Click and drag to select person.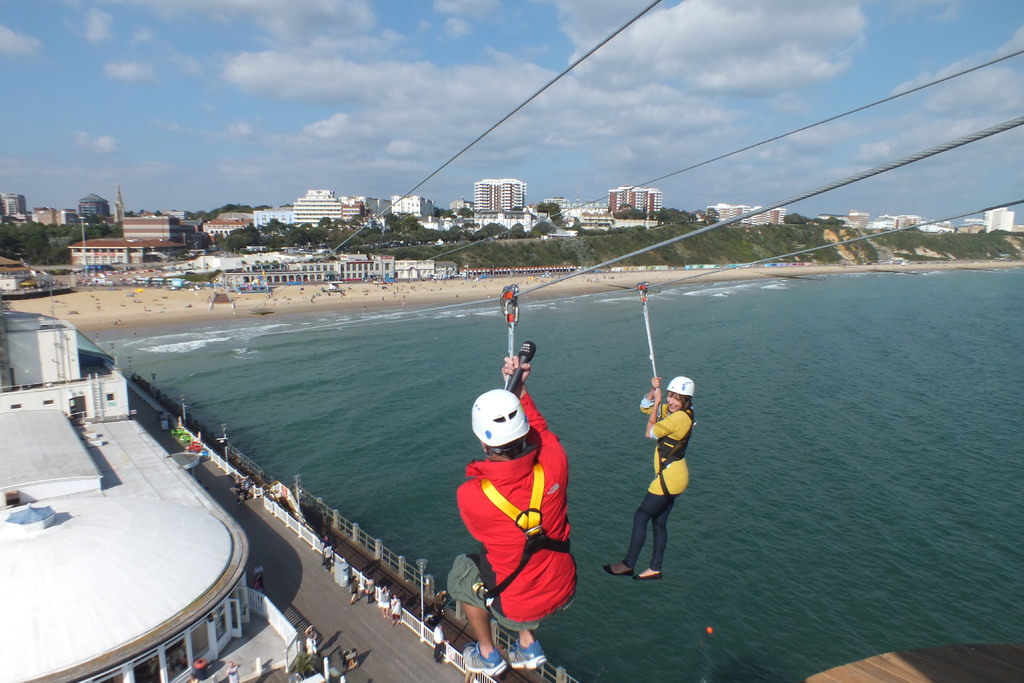
Selection: {"x1": 390, "y1": 593, "x2": 403, "y2": 627}.
